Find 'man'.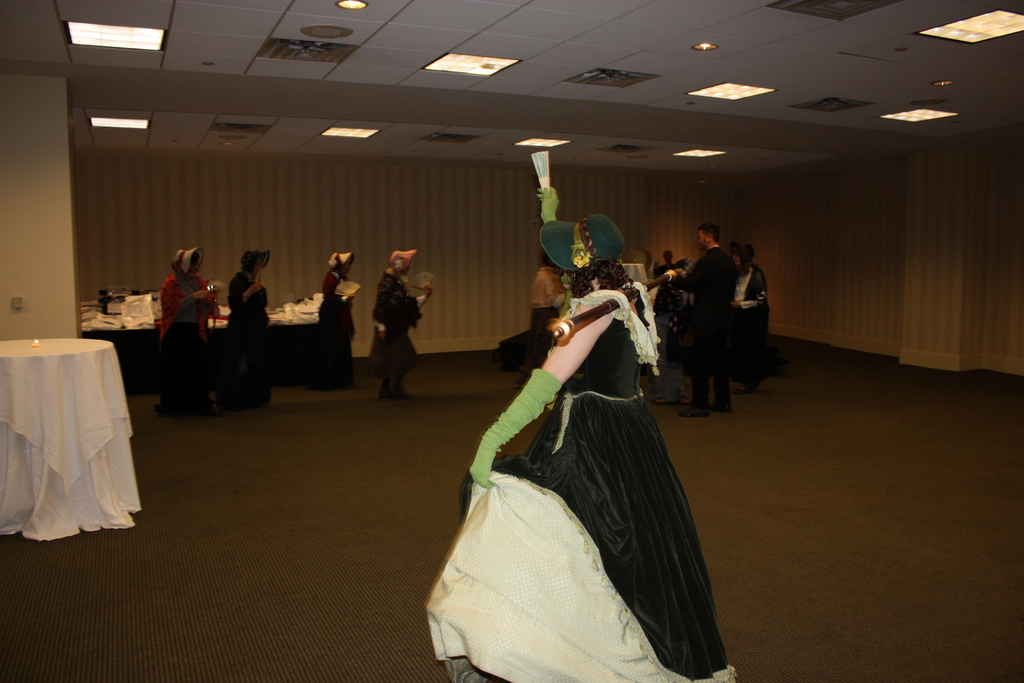
<region>671, 225, 774, 409</region>.
